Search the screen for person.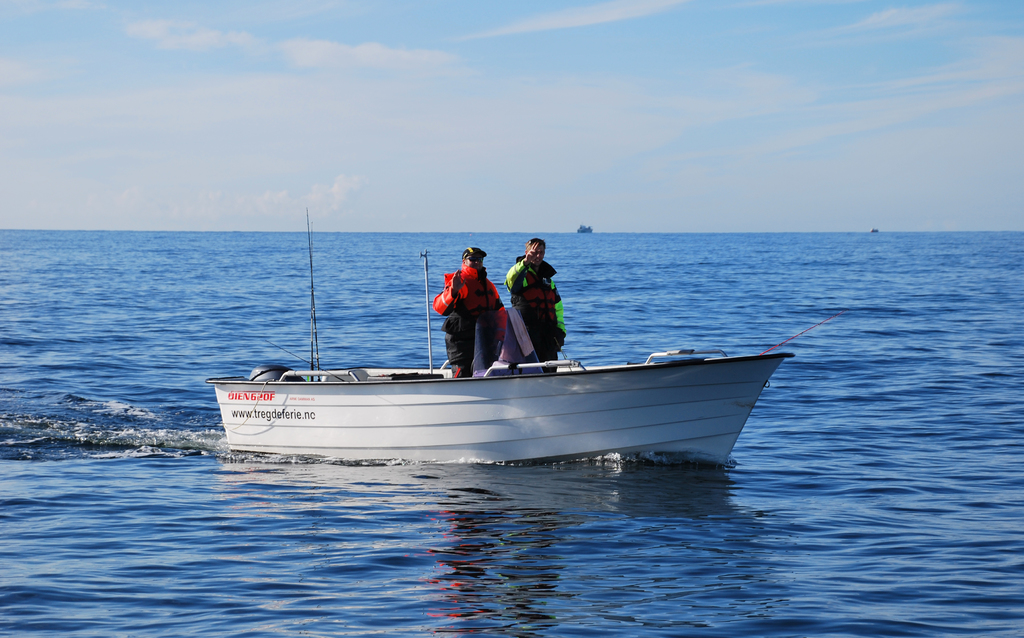
Found at l=433, t=250, r=508, b=381.
